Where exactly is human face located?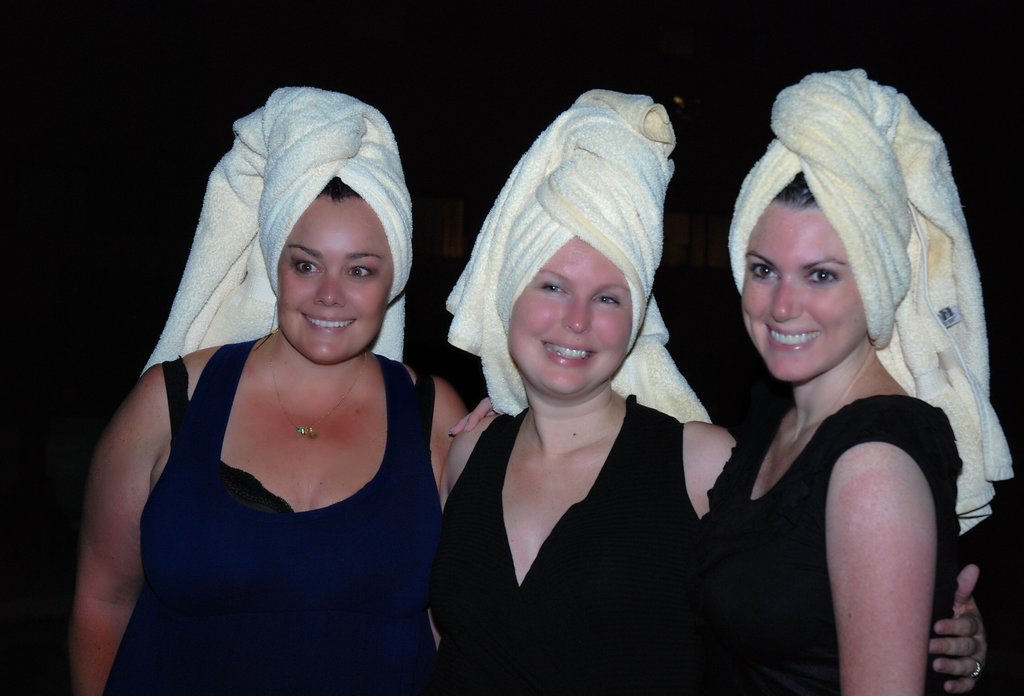
Its bounding box is l=740, t=199, r=865, b=384.
